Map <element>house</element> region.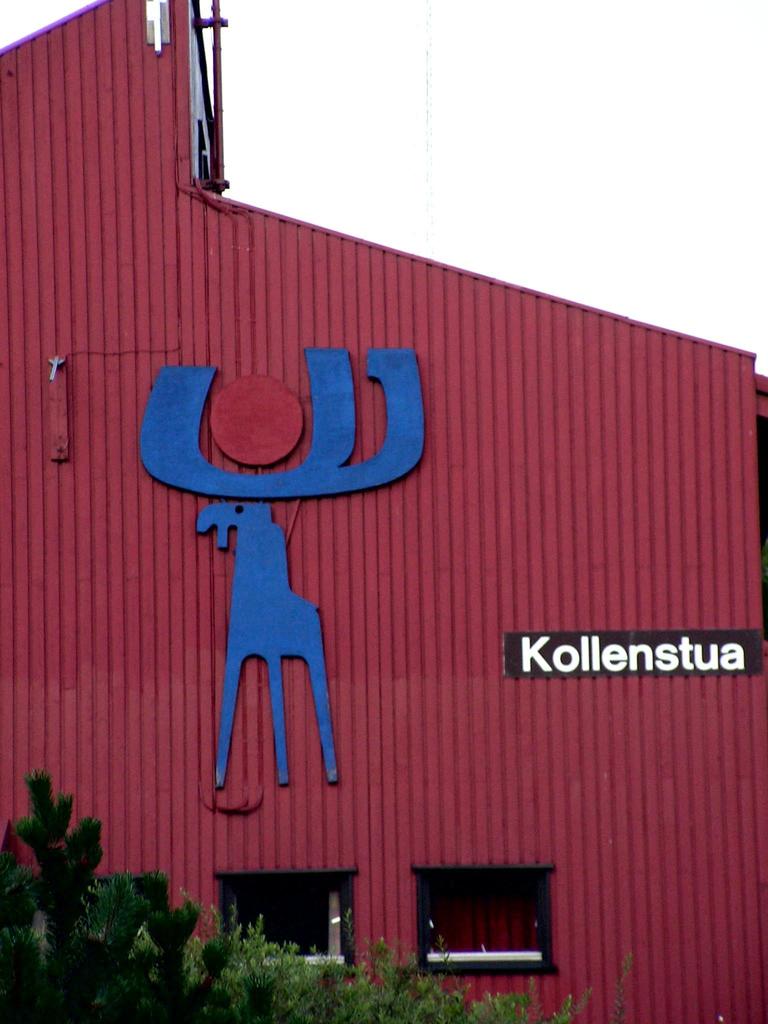
Mapped to 0,0,767,1023.
